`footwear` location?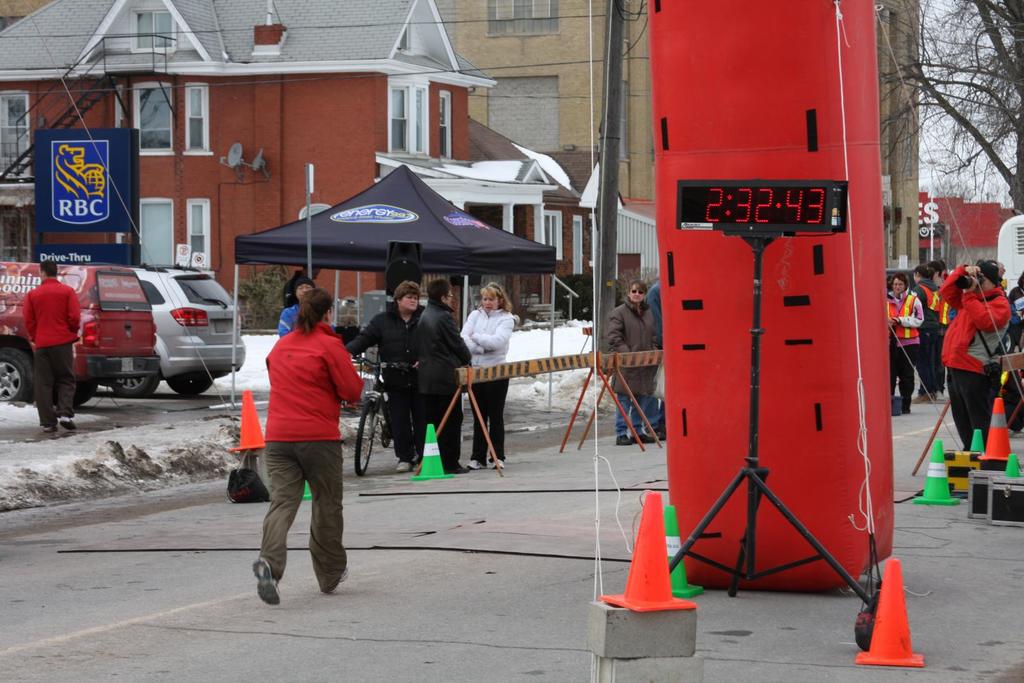
locate(58, 415, 78, 430)
